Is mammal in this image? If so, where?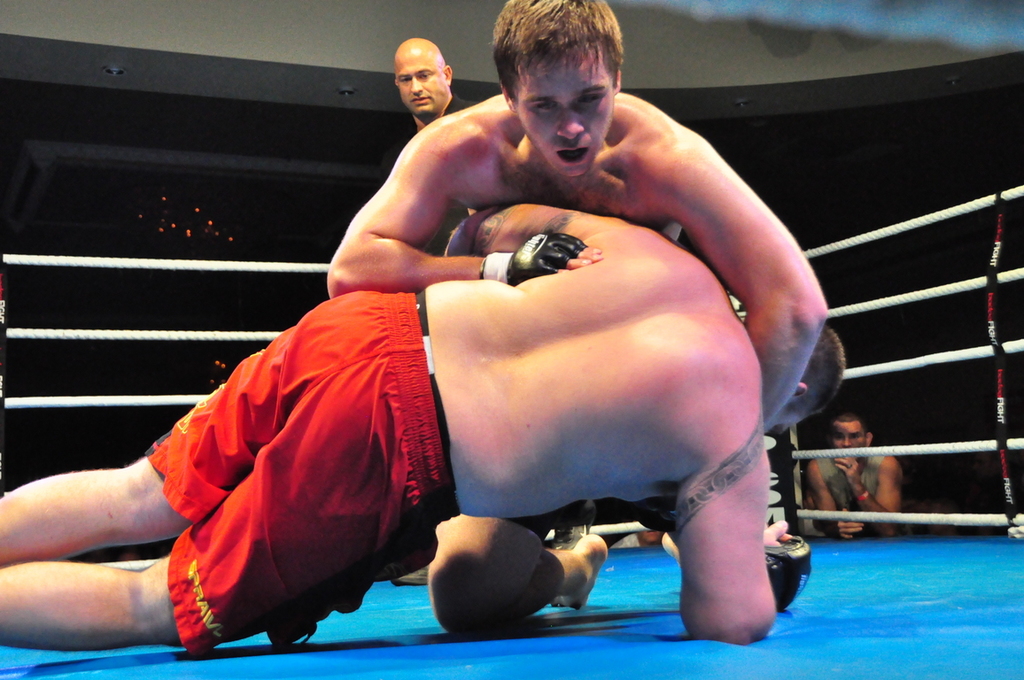
Yes, at select_region(0, 197, 850, 667).
